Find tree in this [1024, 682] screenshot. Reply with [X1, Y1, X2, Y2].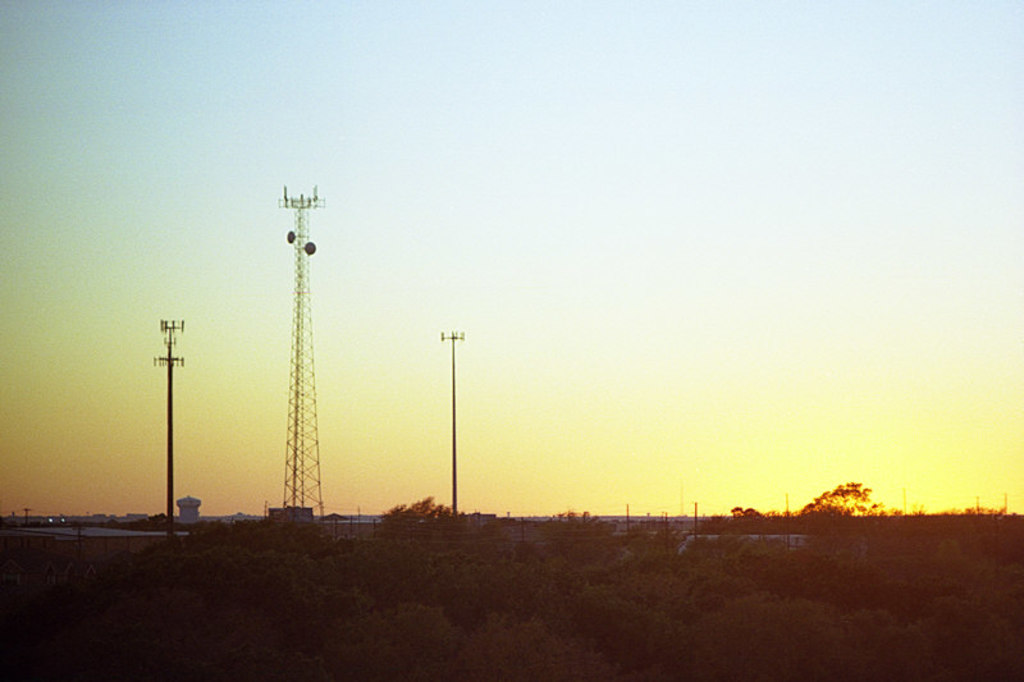
[700, 509, 741, 539].
